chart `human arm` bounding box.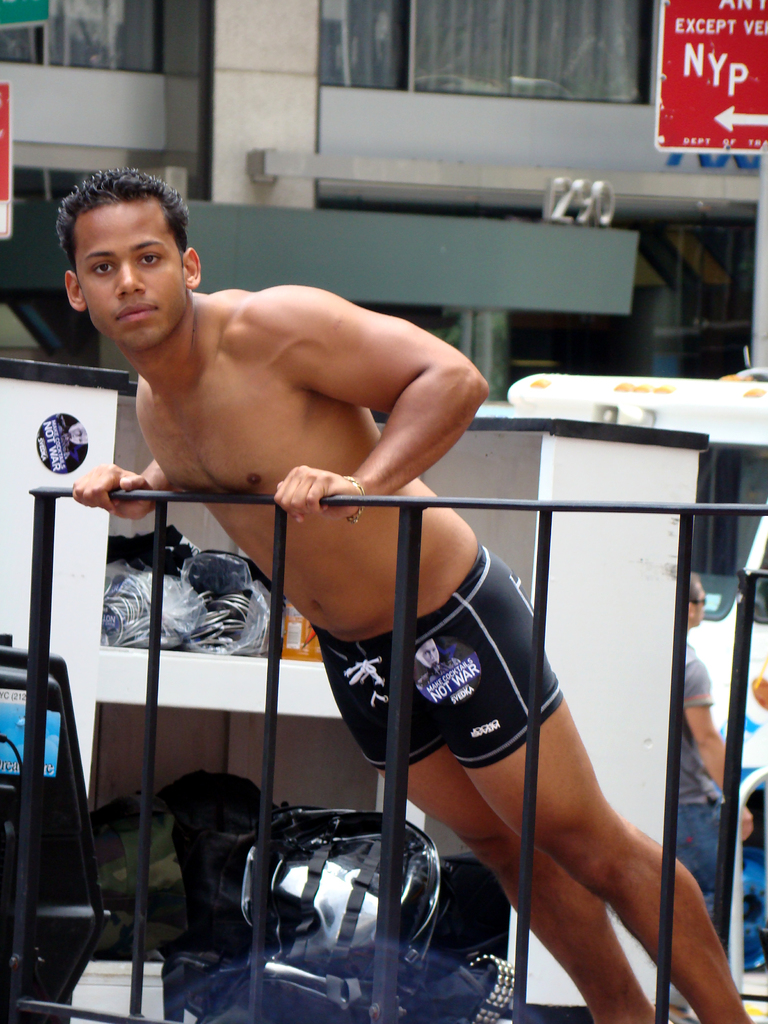
Charted: (68,455,177,520).
